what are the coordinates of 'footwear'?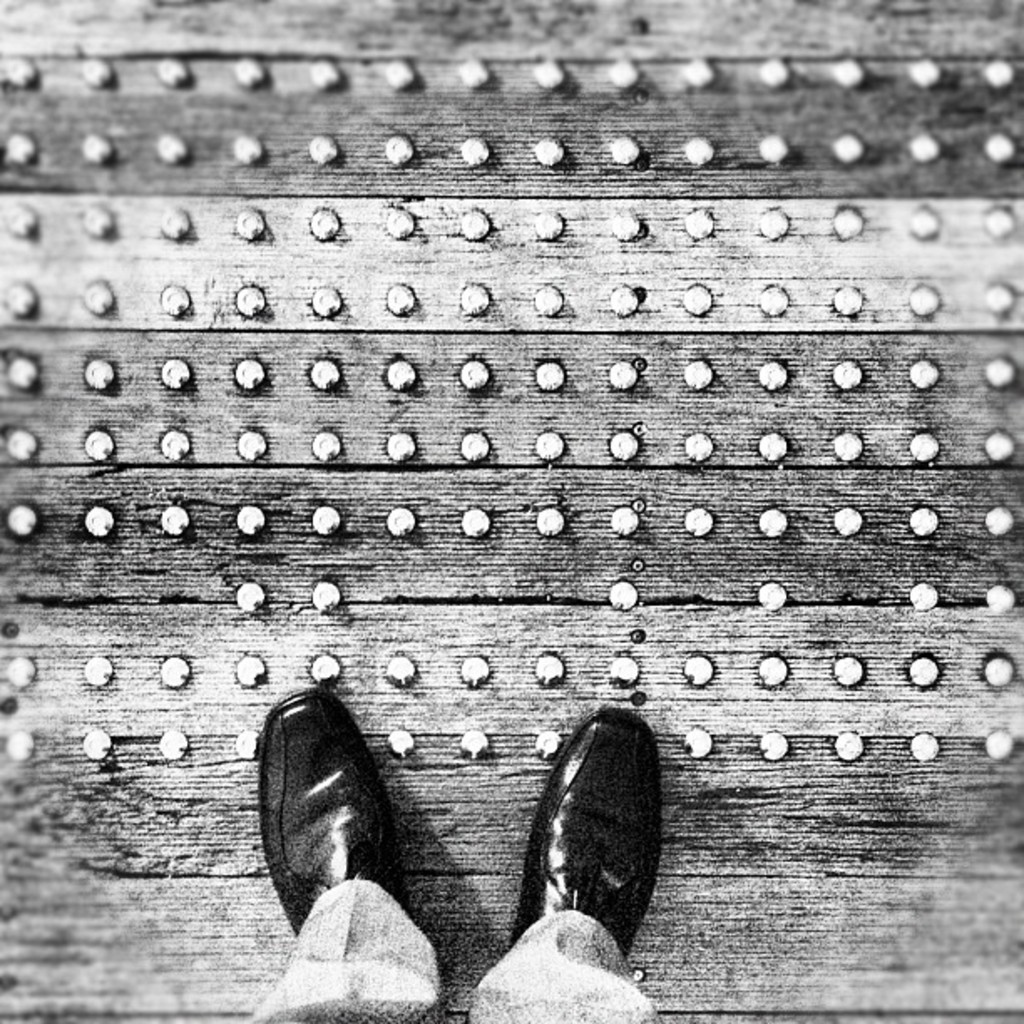
{"left": 251, "top": 679, "right": 415, "bottom": 940}.
